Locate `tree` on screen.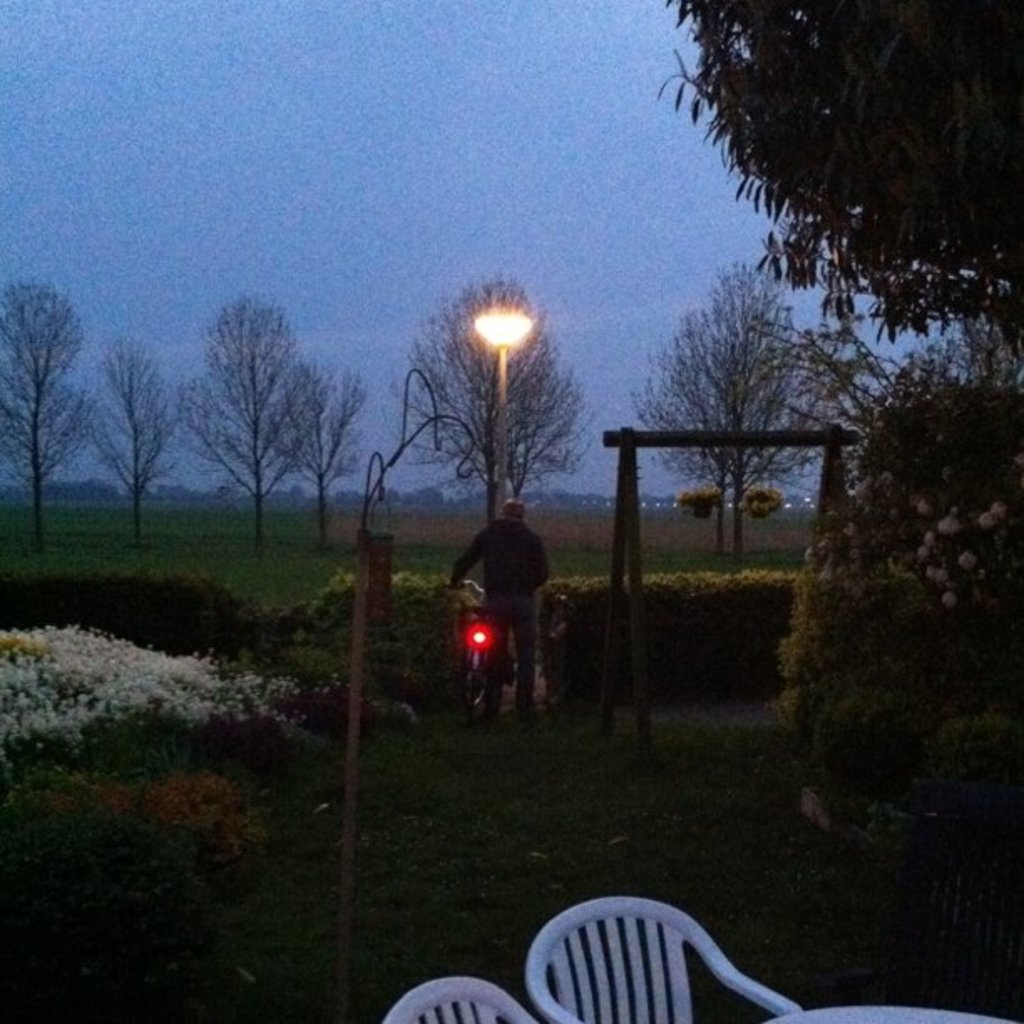
On screen at region(65, 325, 171, 539).
